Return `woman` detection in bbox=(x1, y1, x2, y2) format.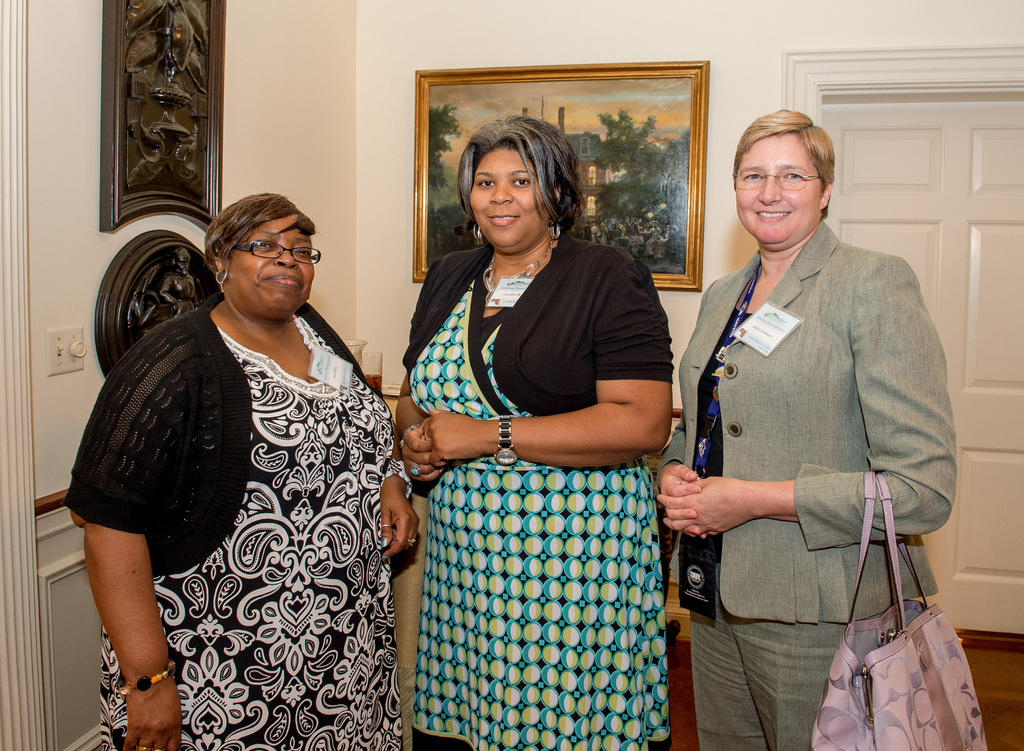
bbox=(660, 102, 964, 750).
